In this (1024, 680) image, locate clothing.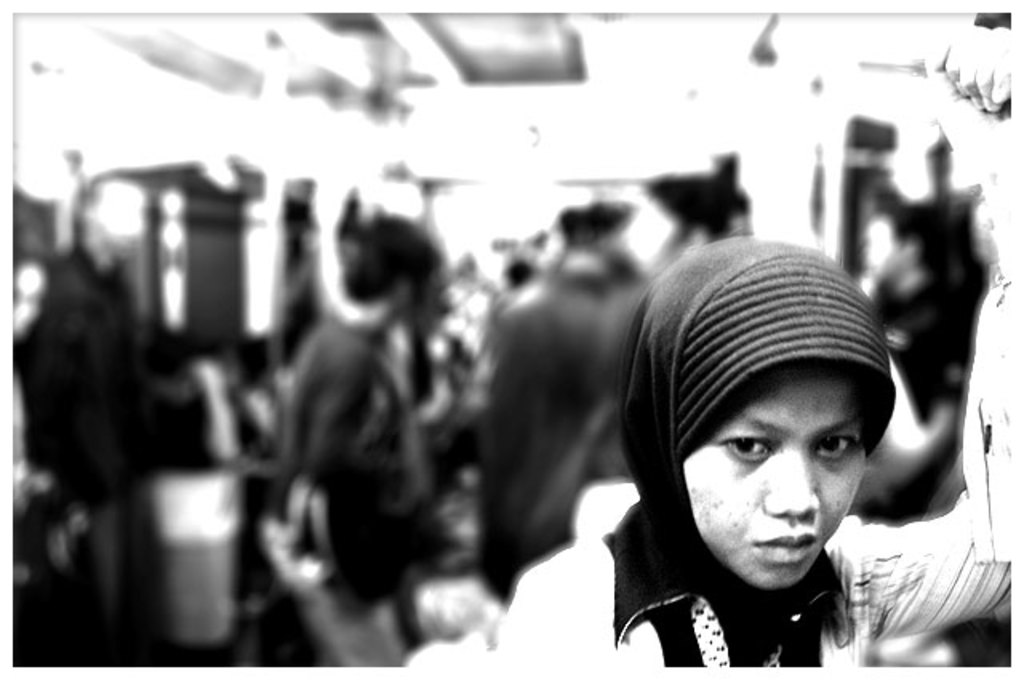
Bounding box: x1=16, y1=259, x2=158, y2=662.
